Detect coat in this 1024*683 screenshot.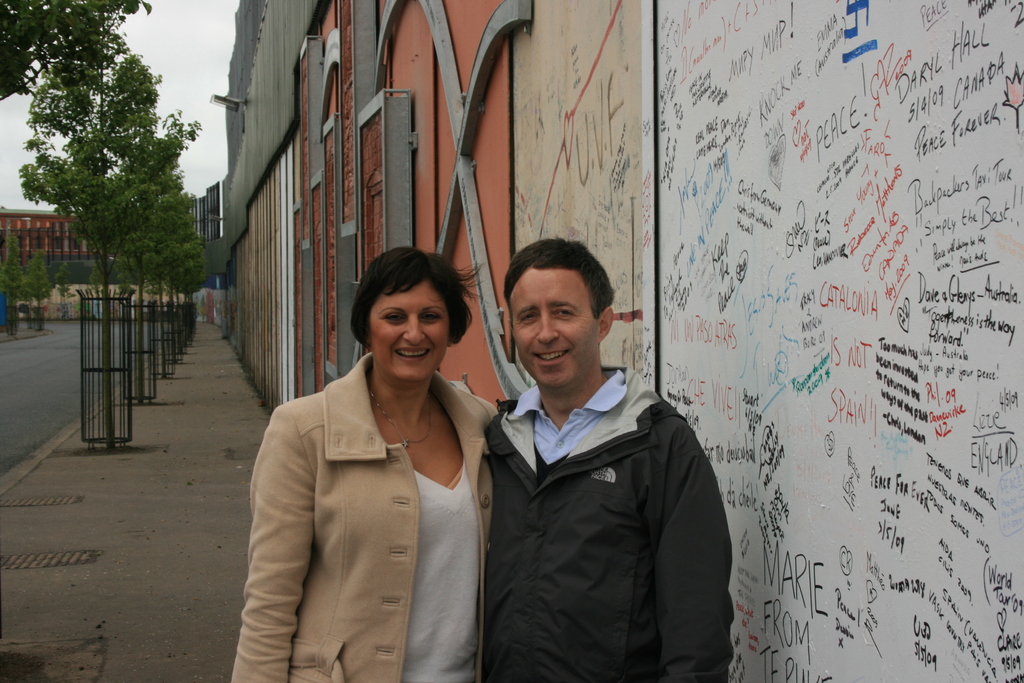
Detection: {"x1": 242, "y1": 302, "x2": 503, "y2": 666}.
